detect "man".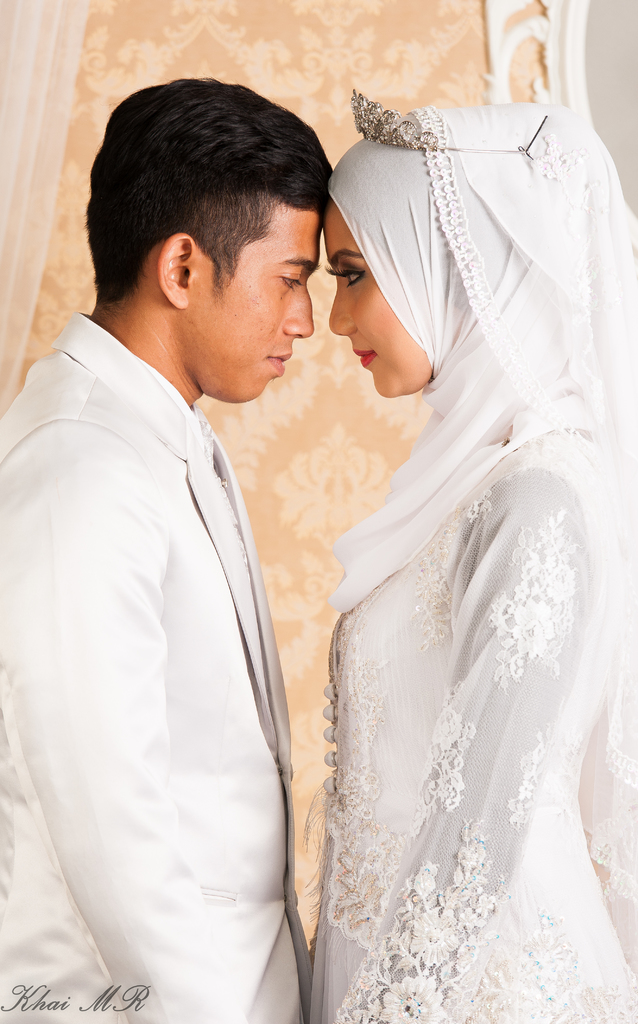
Detected at {"x1": 9, "y1": 59, "x2": 364, "y2": 1007}.
